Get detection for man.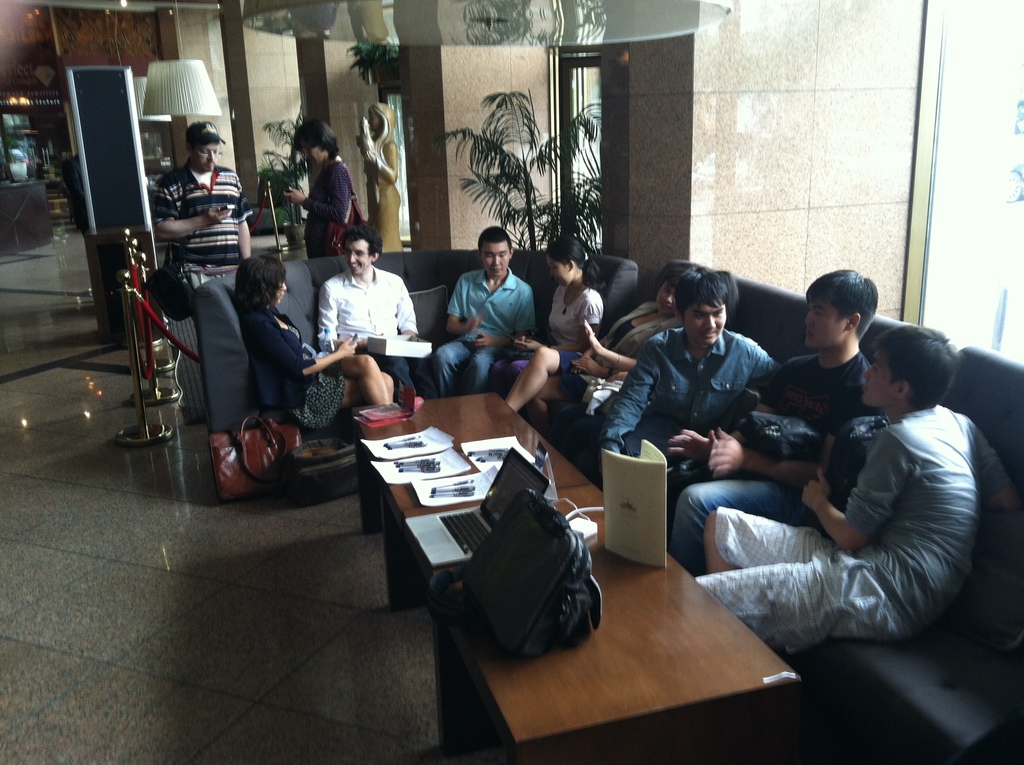
Detection: rect(152, 122, 250, 266).
